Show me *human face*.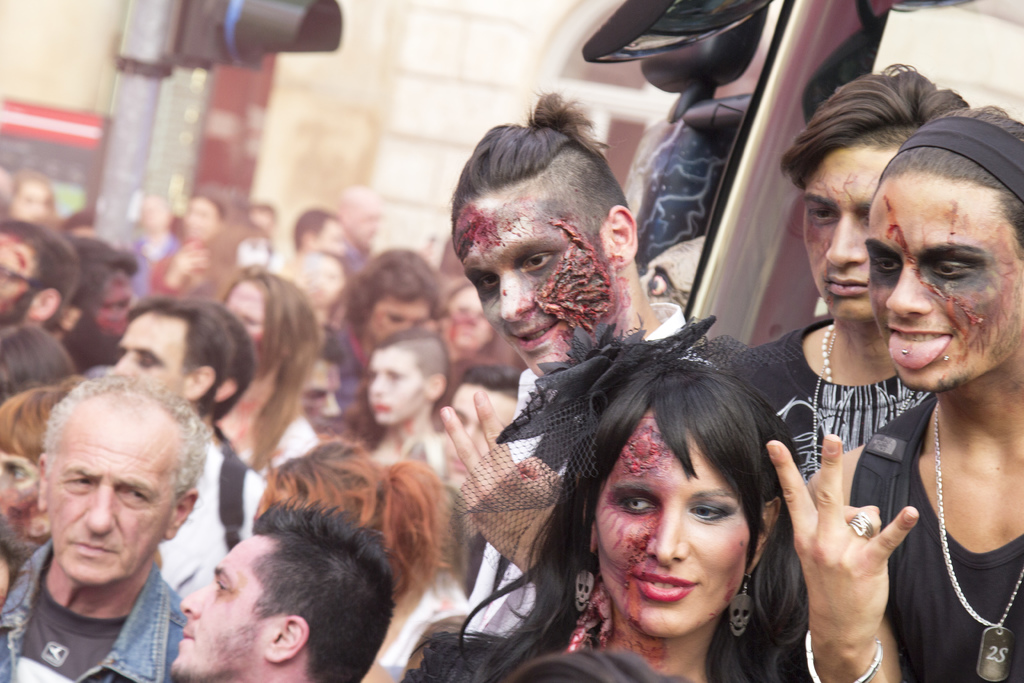
*human face* is here: <region>0, 445, 35, 536</region>.
